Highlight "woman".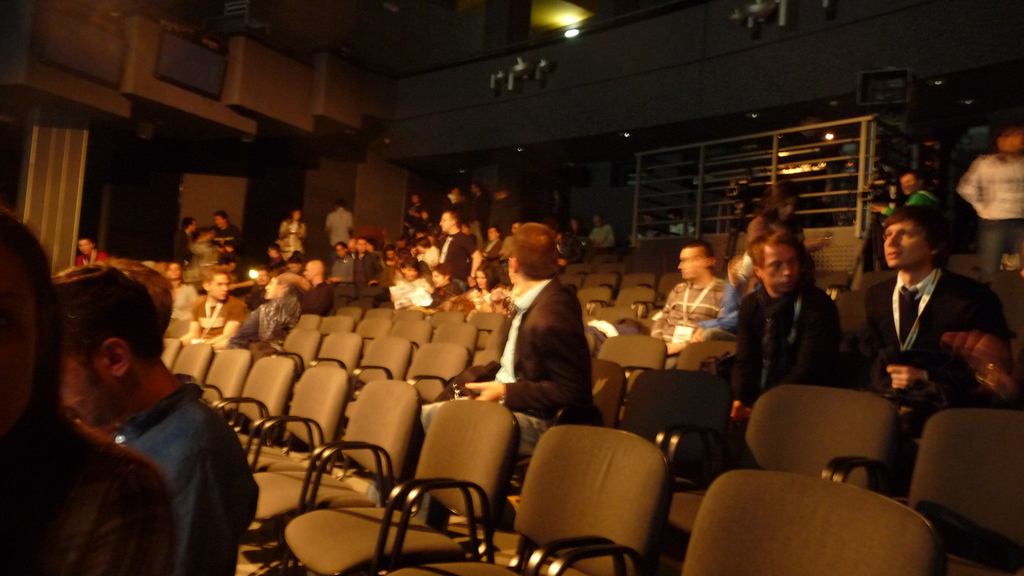
Highlighted region: bbox=(454, 259, 500, 308).
